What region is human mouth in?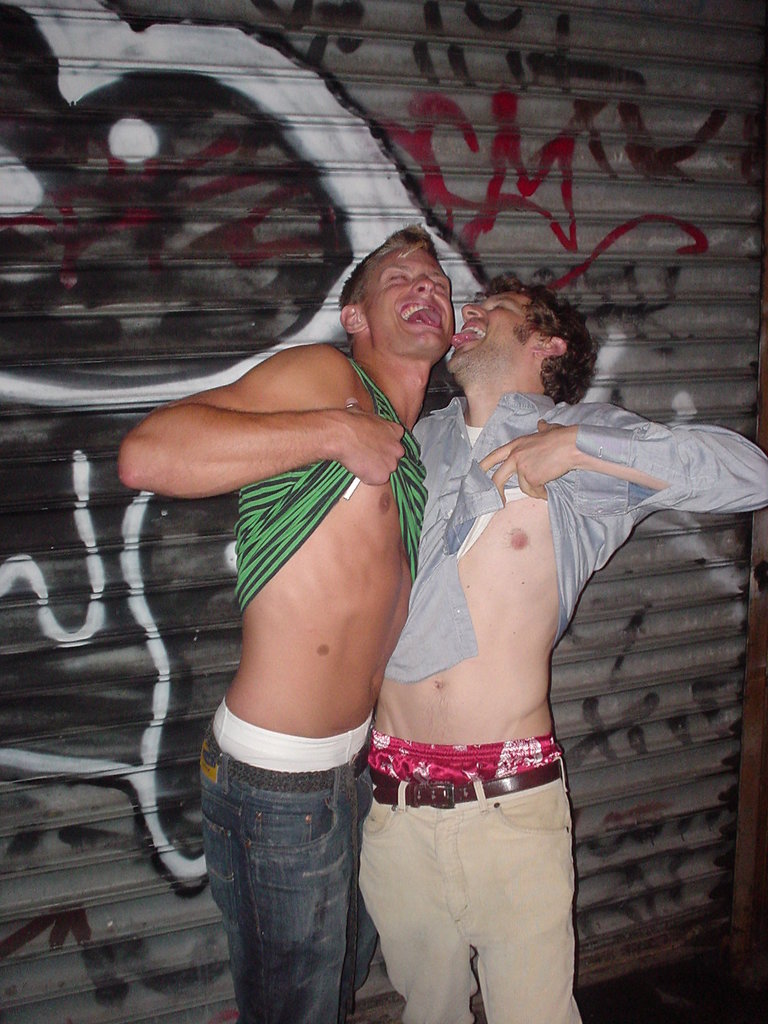
Rect(396, 300, 445, 330).
